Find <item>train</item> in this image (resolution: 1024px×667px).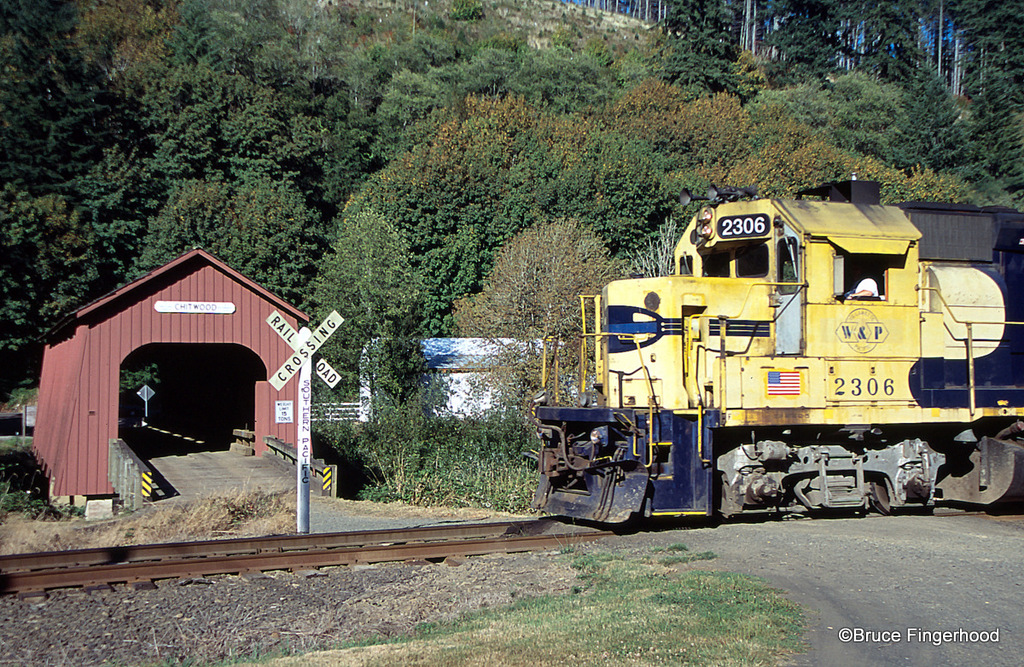
<region>522, 173, 1023, 522</region>.
